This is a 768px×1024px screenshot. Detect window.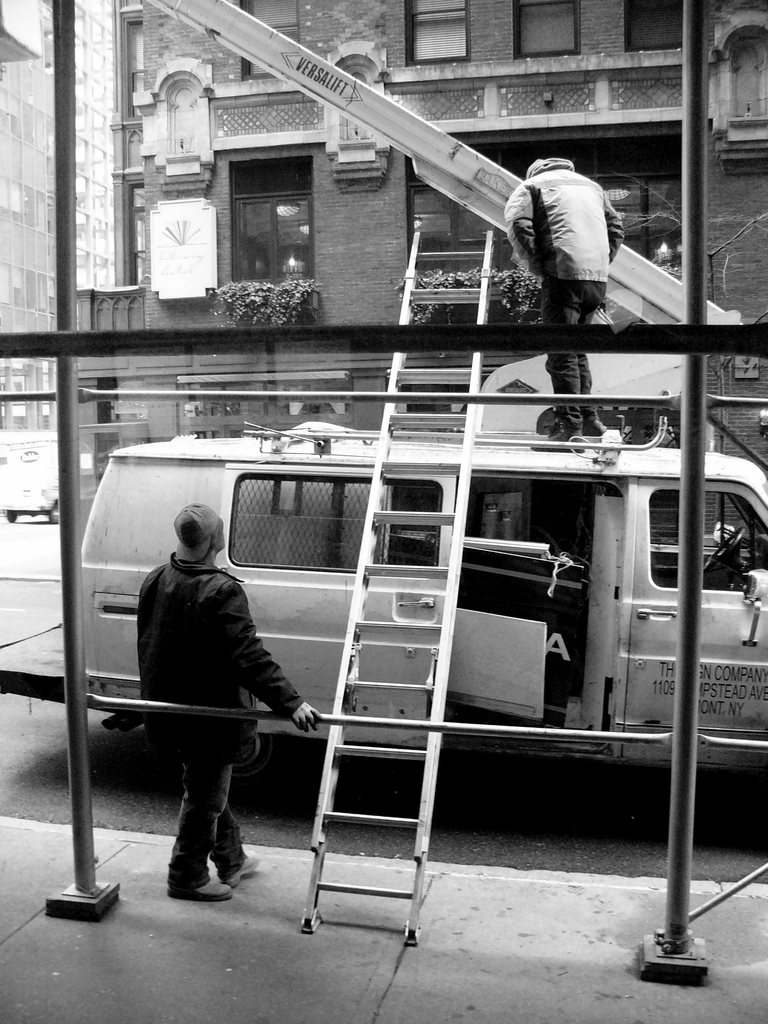
x1=228 y1=147 x2=301 y2=300.
